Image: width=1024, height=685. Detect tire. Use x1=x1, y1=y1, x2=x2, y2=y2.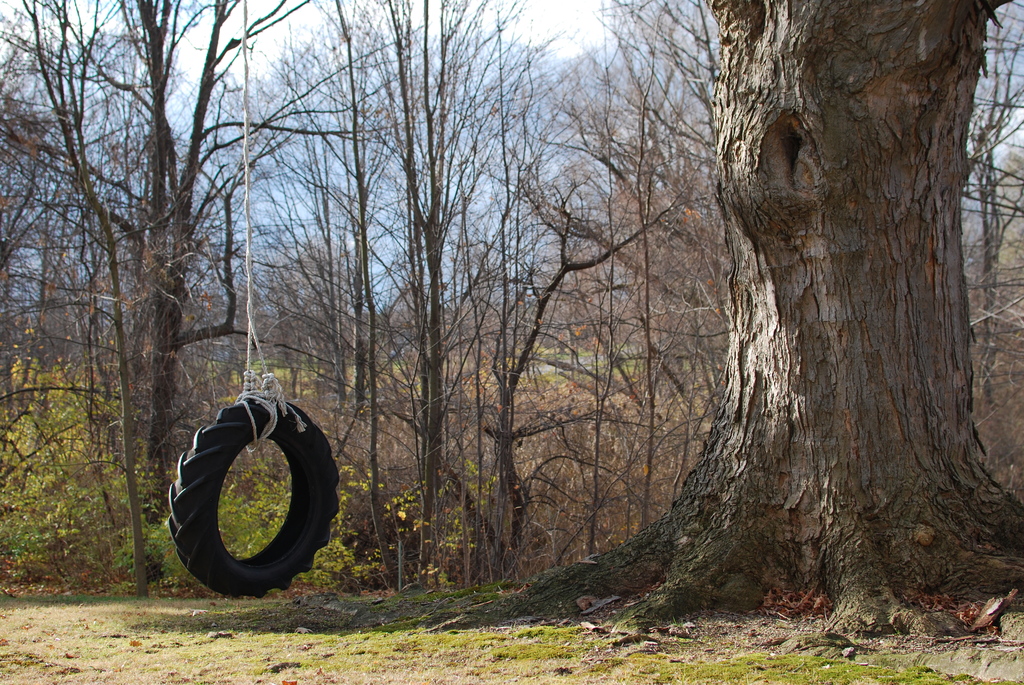
x1=167, y1=397, x2=340, y2=596.
